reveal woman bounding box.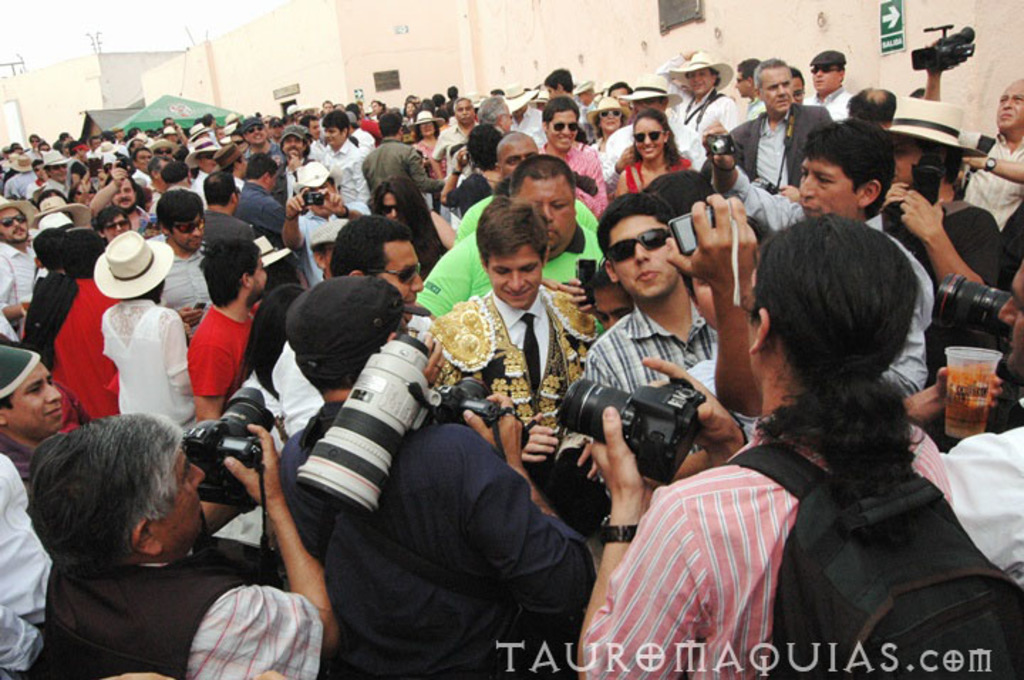
Revealed: pyautogui.locateOnScreen(404, 108, 447, 174).
